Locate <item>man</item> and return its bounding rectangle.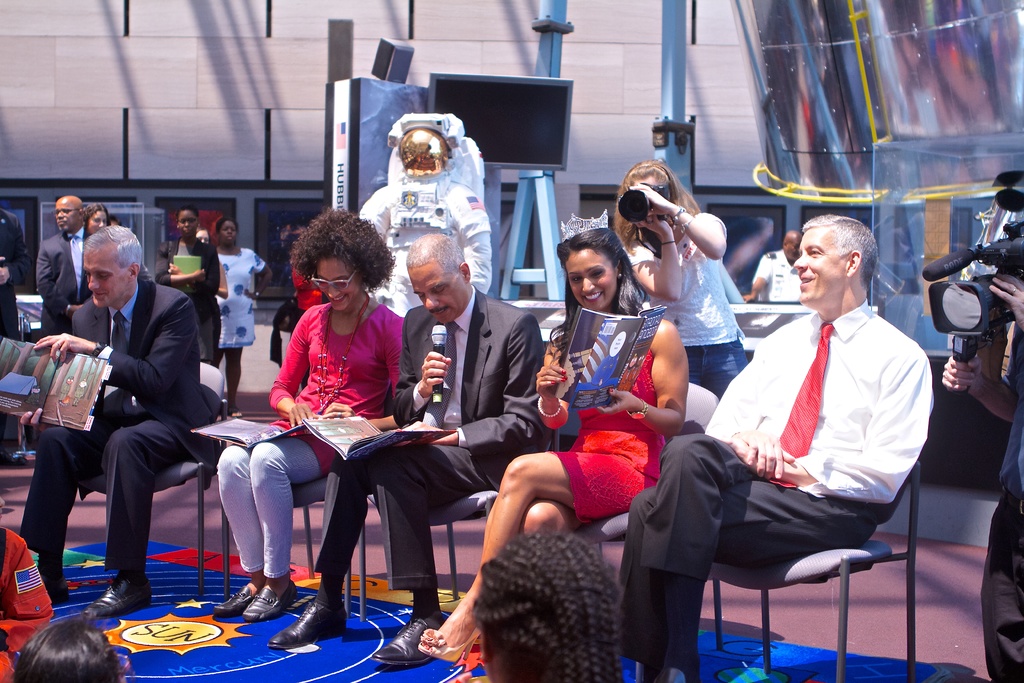
BBox(46, 229, 220, 621).
